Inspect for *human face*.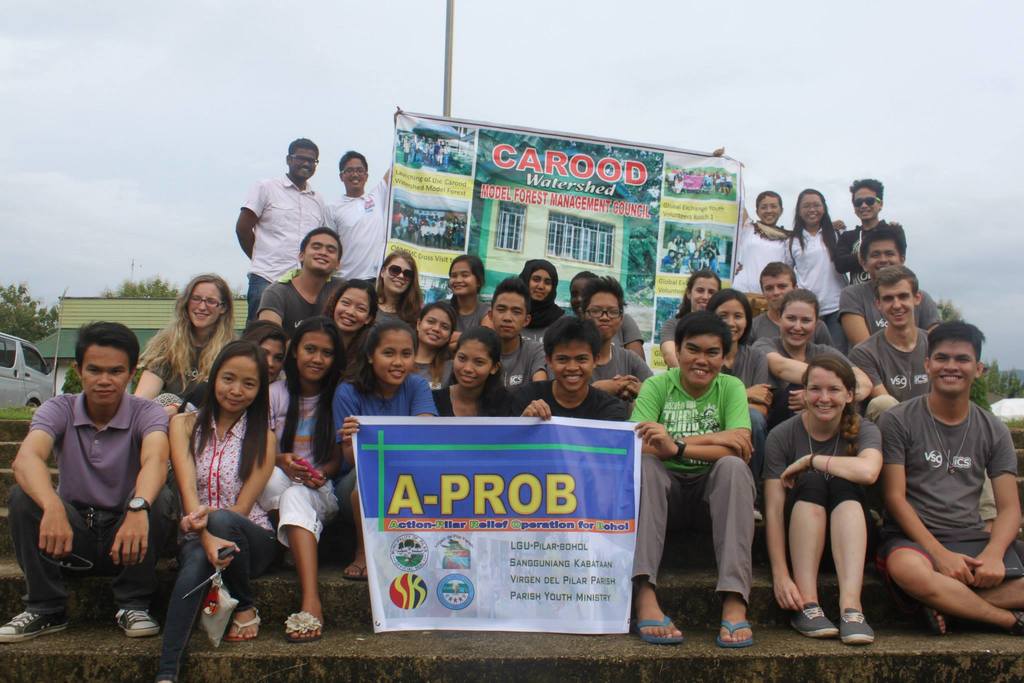
Inspection: <bbox>413, 309, 451, 347</bbox>.
